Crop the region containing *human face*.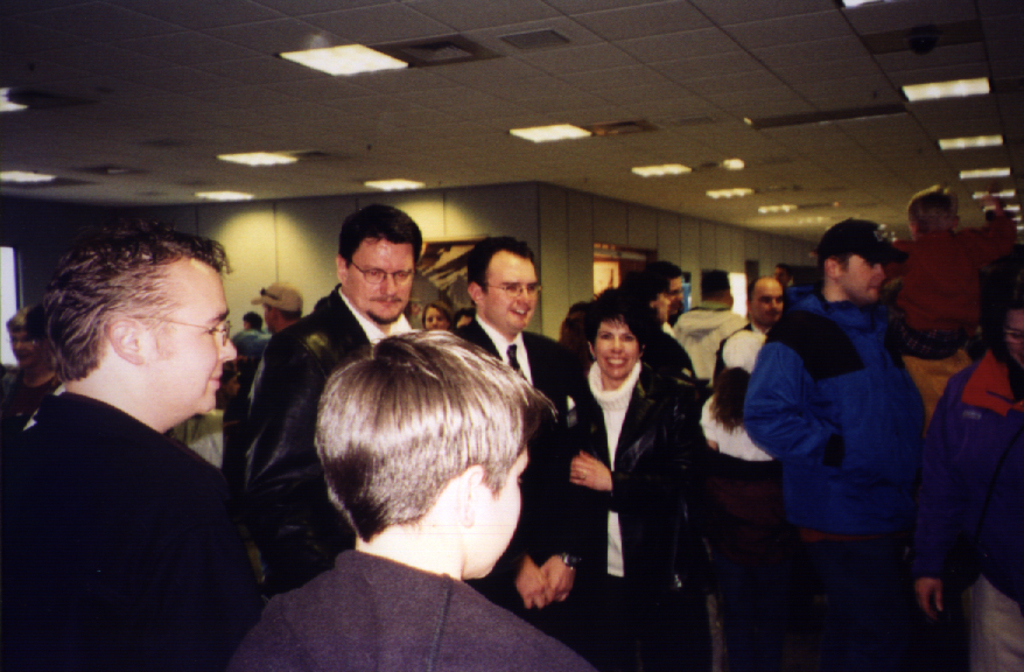
Crop region: [x1=851, y1=254, x2=883, y2=293].
